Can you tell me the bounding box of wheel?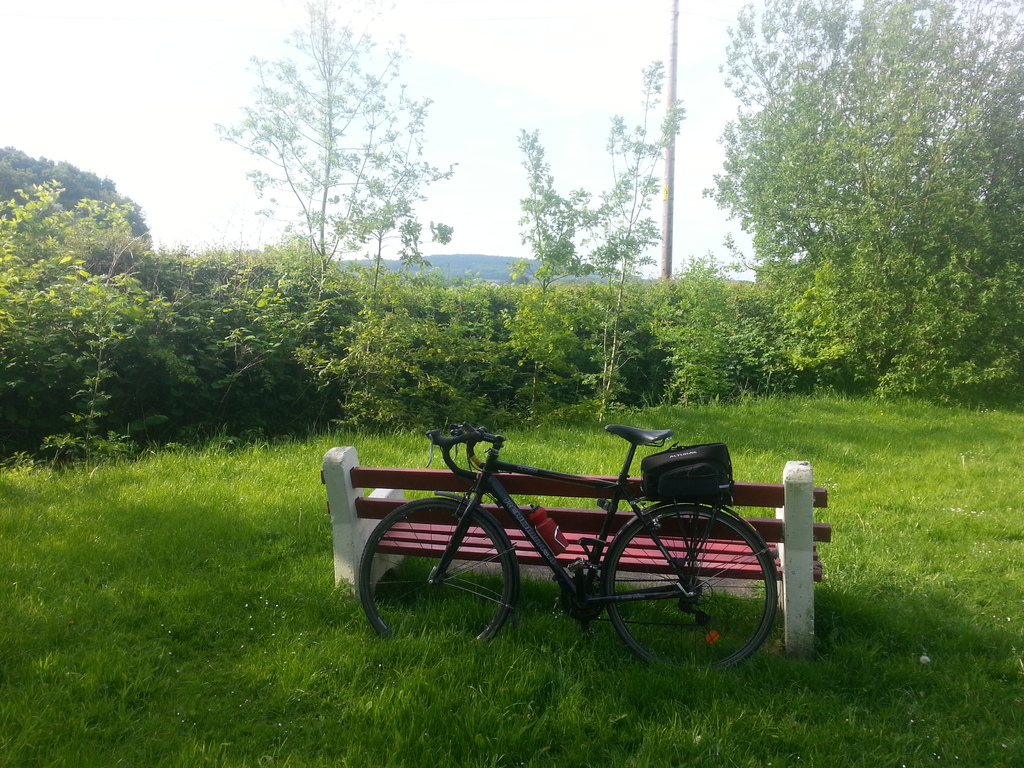
[left=358, top=495, right=522, bottom=643].
